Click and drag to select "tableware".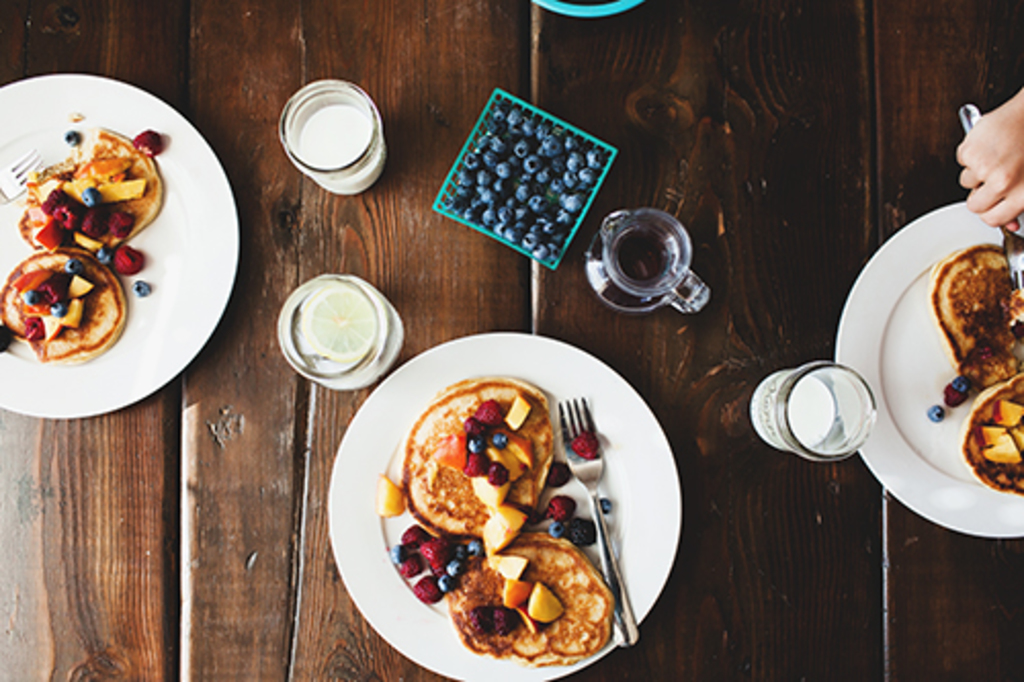
Selection: (559, 395, 639, 651).
